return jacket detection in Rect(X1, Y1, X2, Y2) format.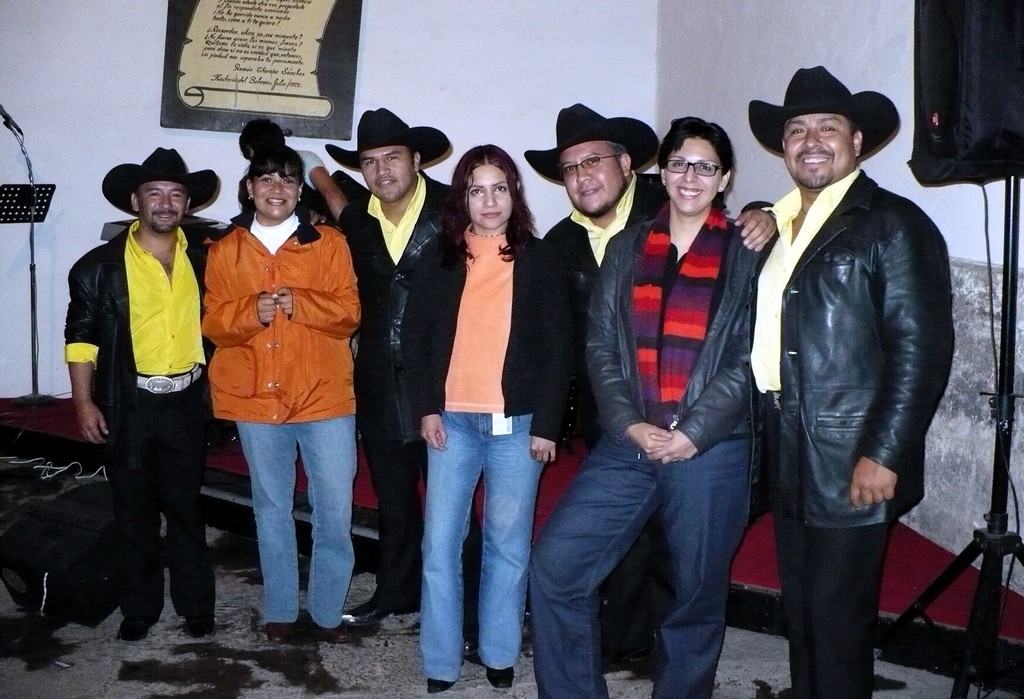
Rect(335, 168, 452, 449).
